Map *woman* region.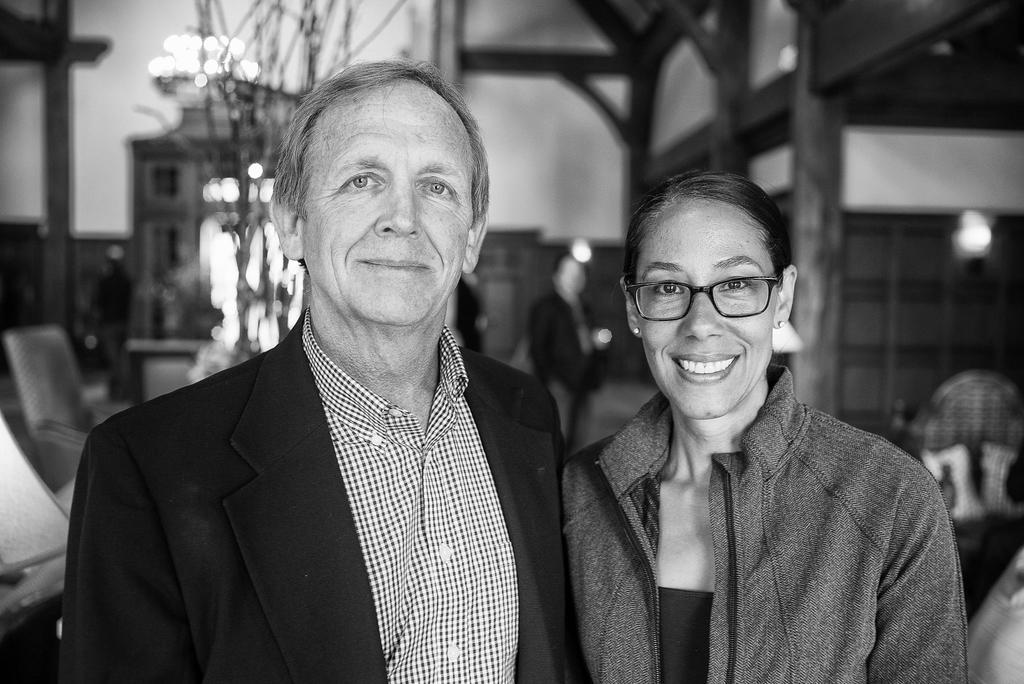
Mapped to rect(520, 158, 973, 676).
